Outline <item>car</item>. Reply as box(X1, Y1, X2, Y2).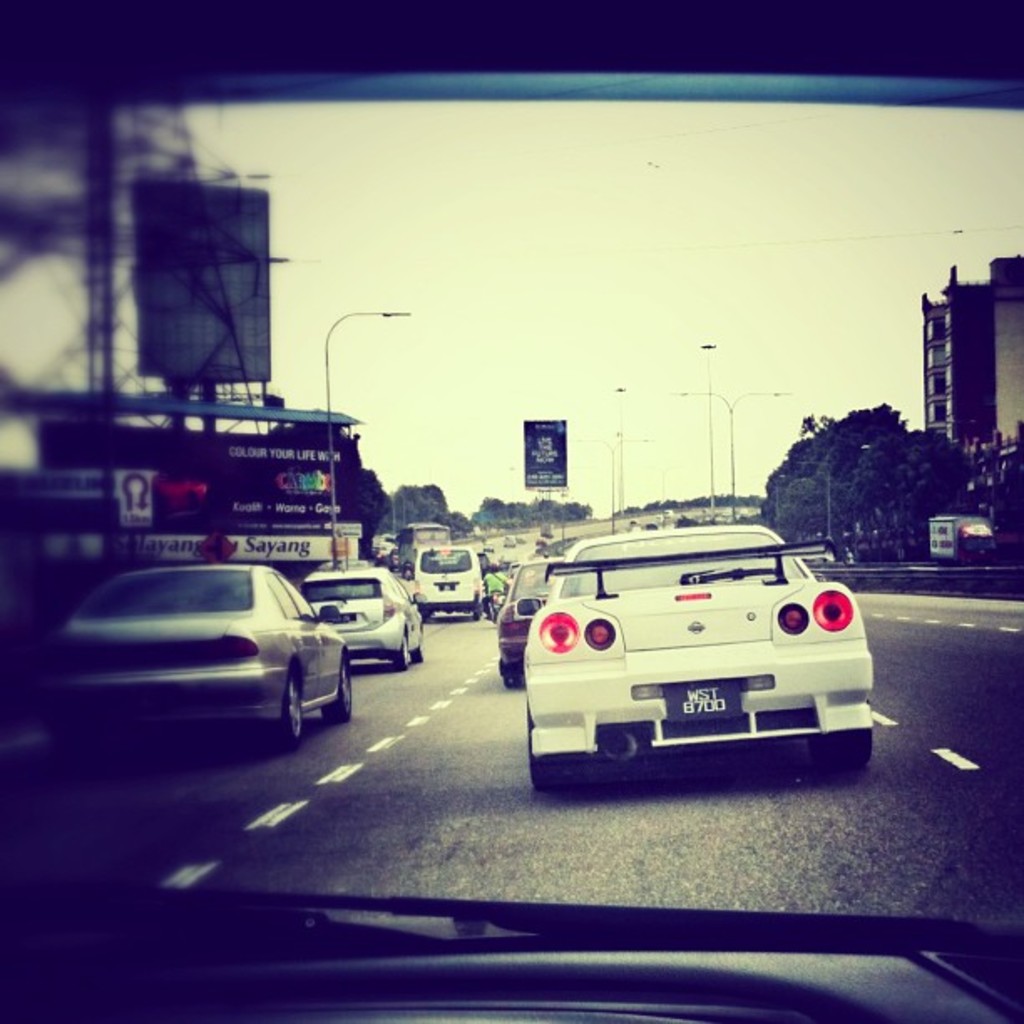
box(514, 534, 529, 544).
